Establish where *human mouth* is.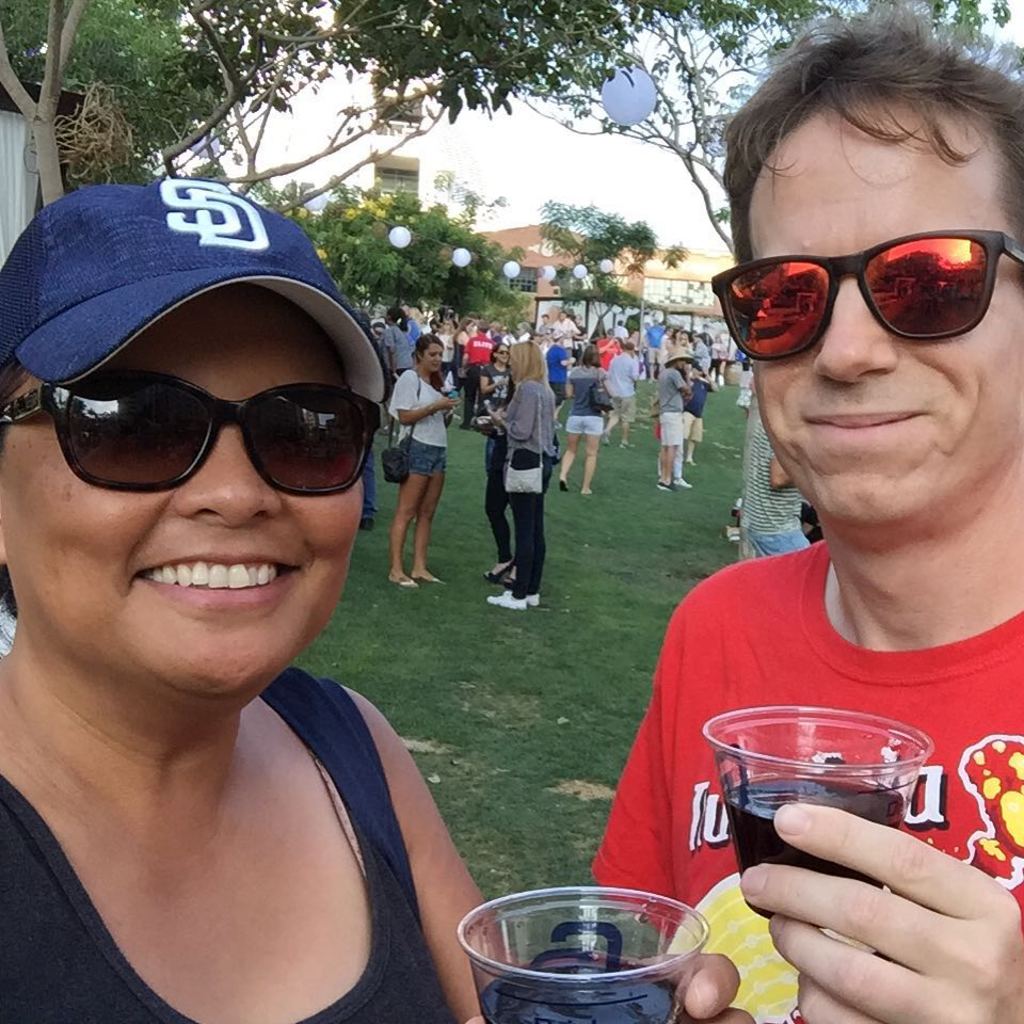
Established at 810:411:913:429.
